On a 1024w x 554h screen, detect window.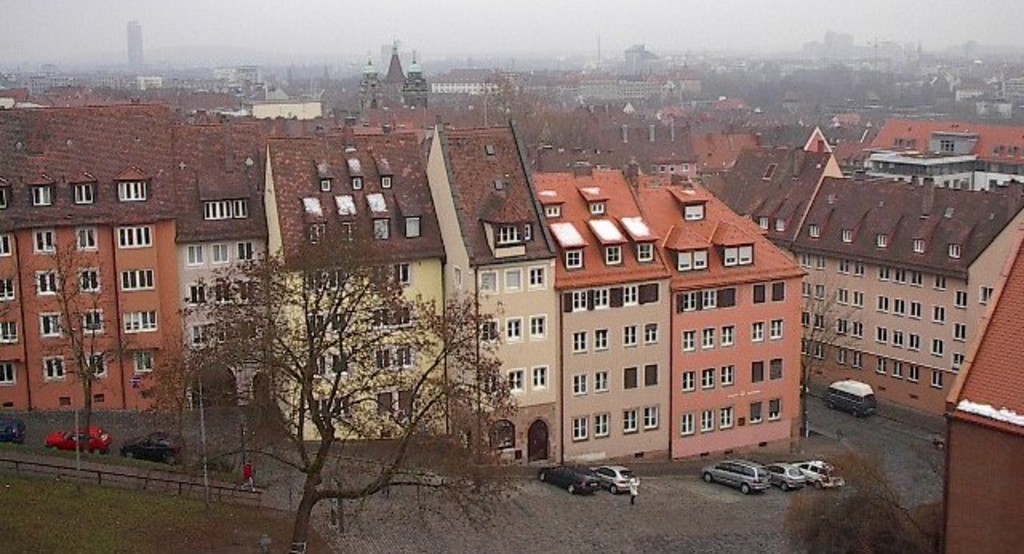
box(645, 322, 661, 344).
